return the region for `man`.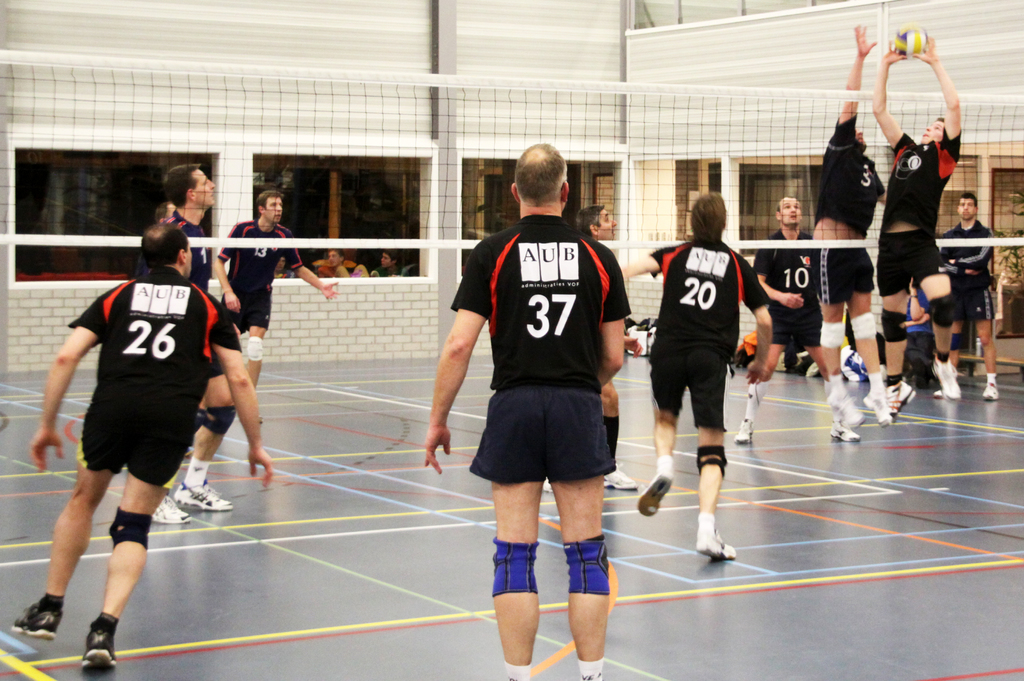
x1=133, y1=164, x2=237, y2=525.
